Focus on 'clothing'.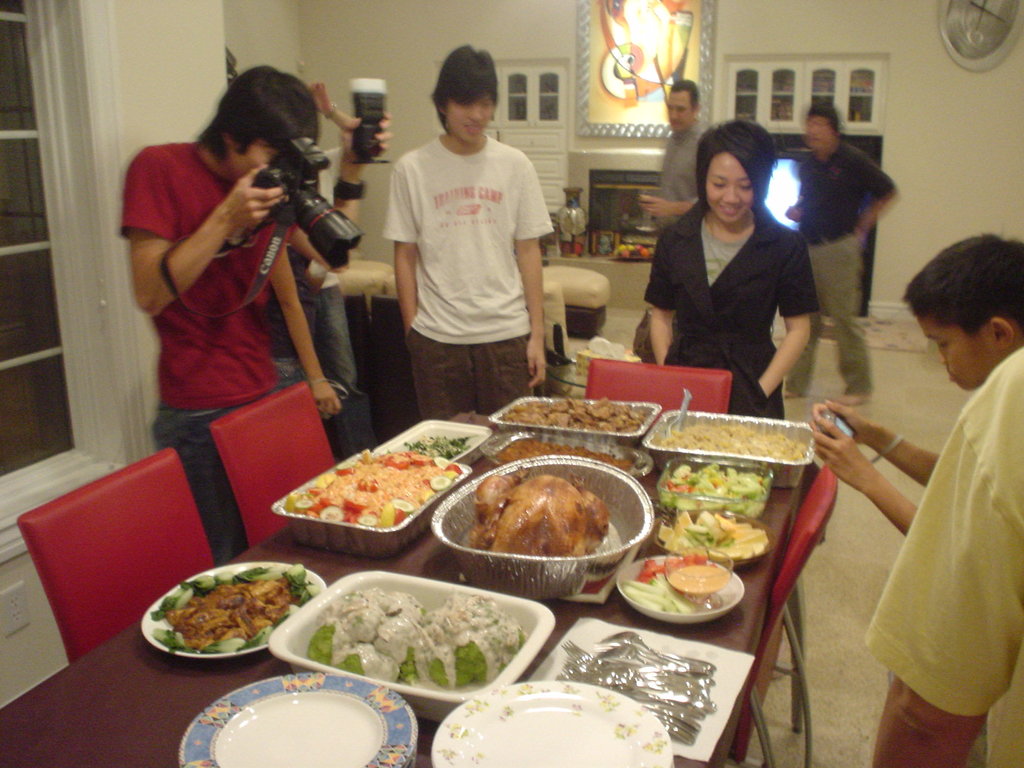
Focused at box=[876, 331, 1023, 742].
